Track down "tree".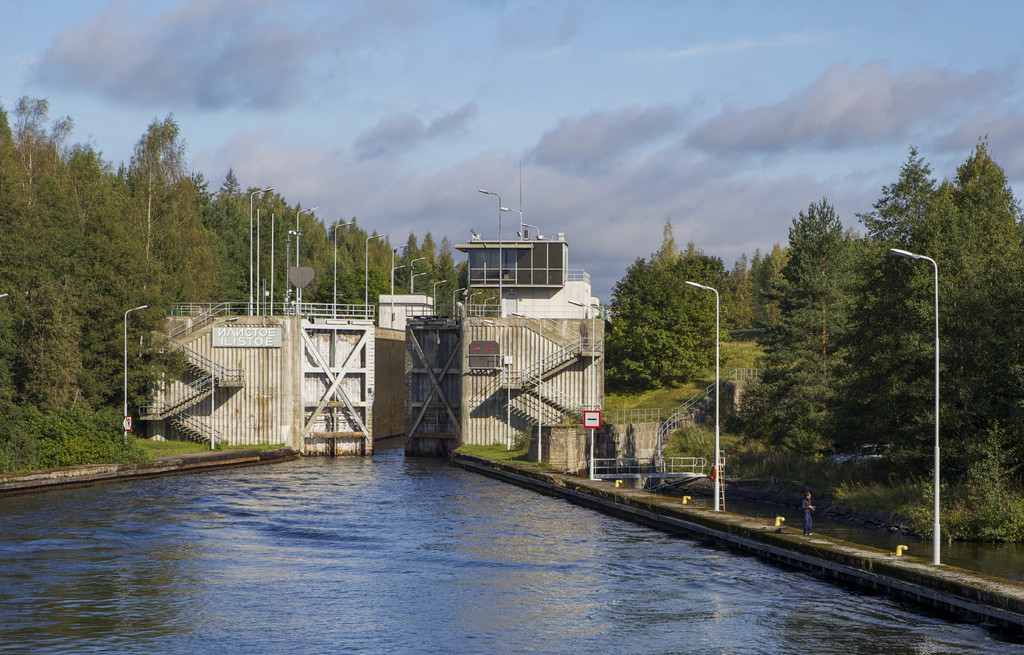
Tracked to {"left": 595, "top": 220, "right": 730, "bottom": 394}.
